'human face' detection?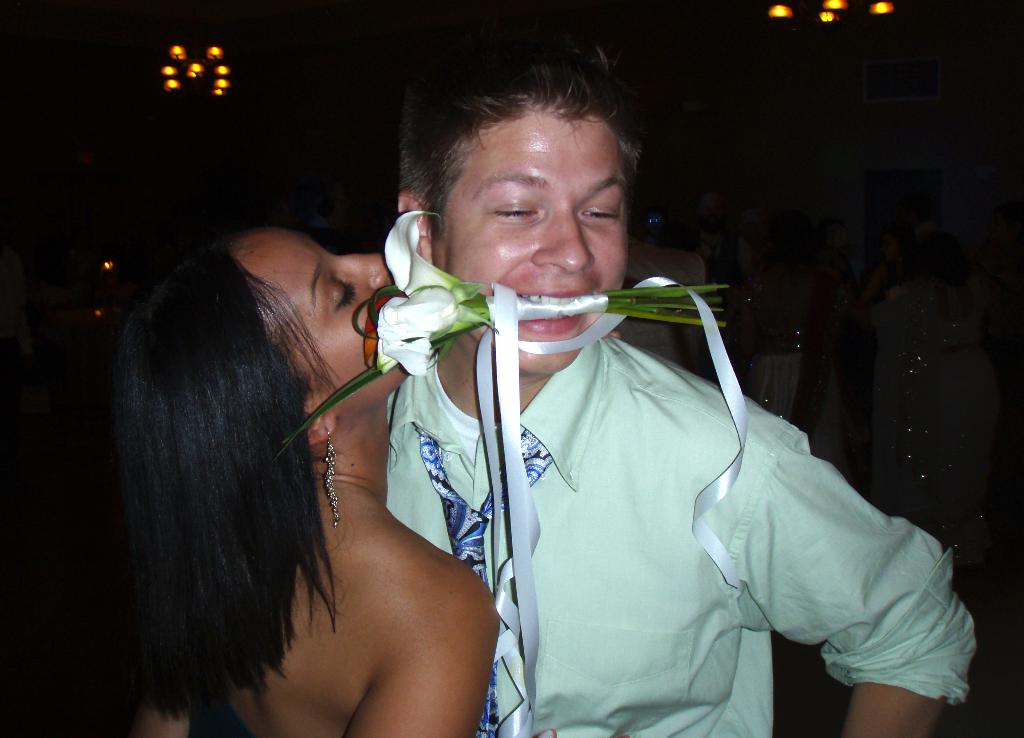
[259, 219, 397, 423]
